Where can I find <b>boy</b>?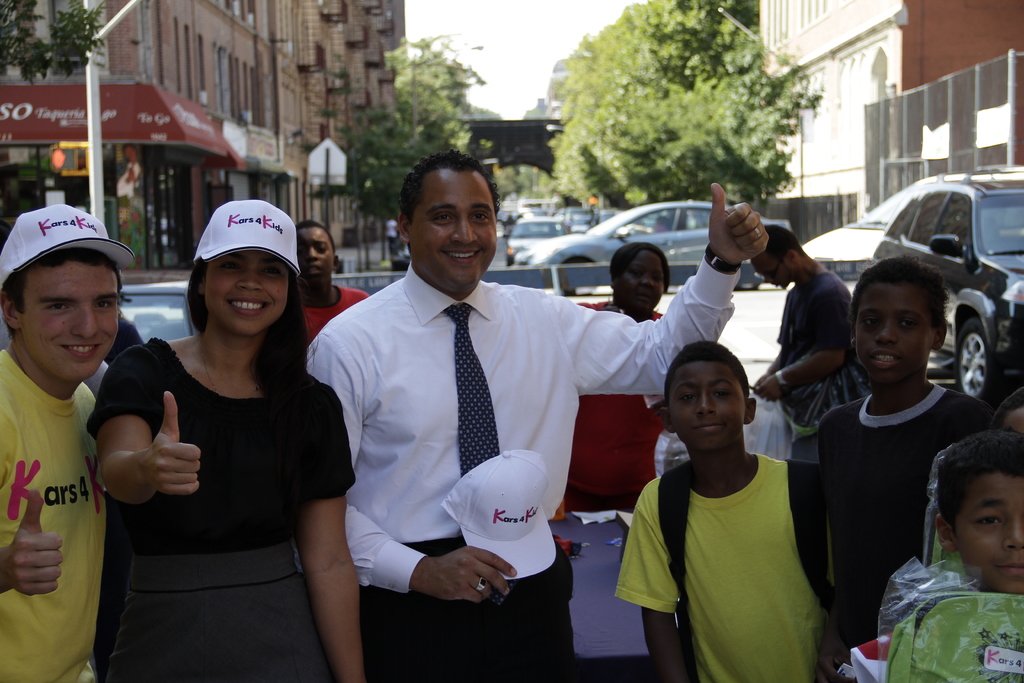
You can find it at left=0, top=200, right=138, bottom=677.
